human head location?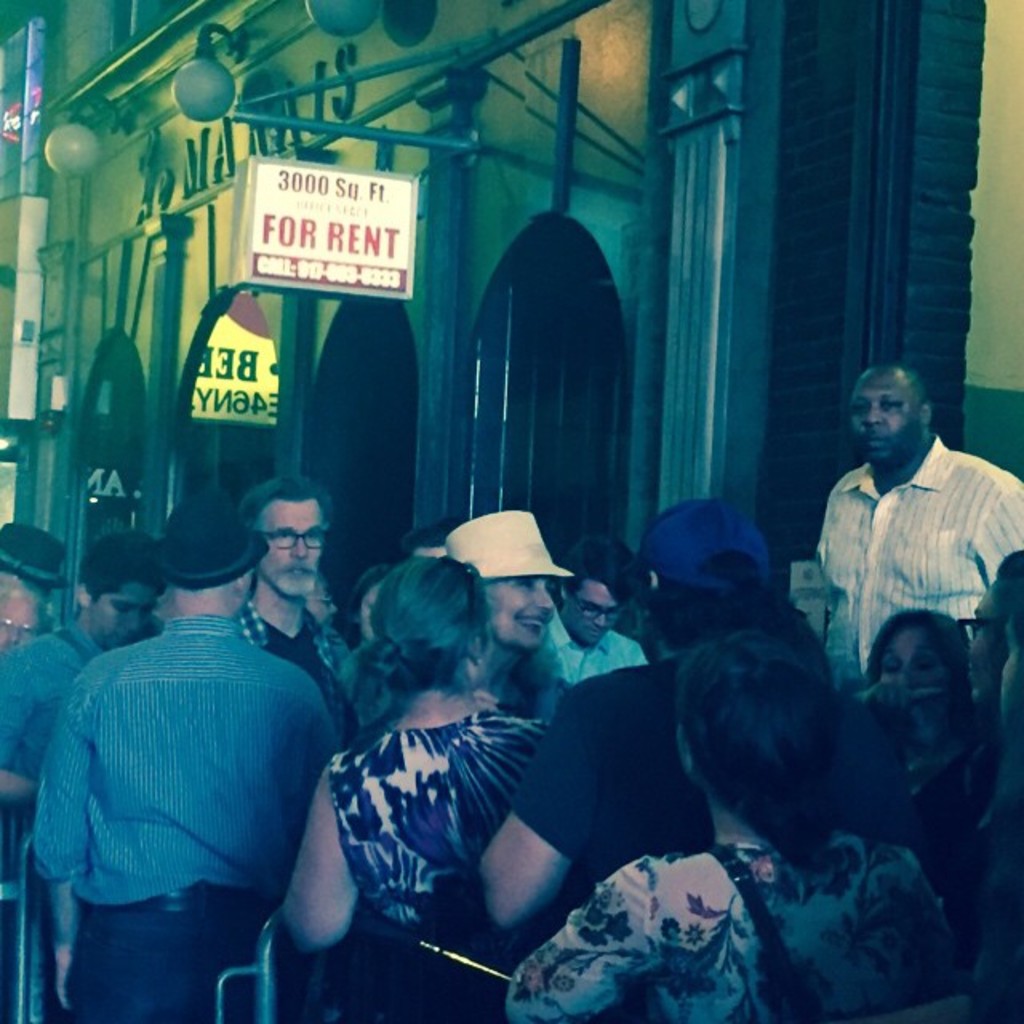
(158,494,267,618)
